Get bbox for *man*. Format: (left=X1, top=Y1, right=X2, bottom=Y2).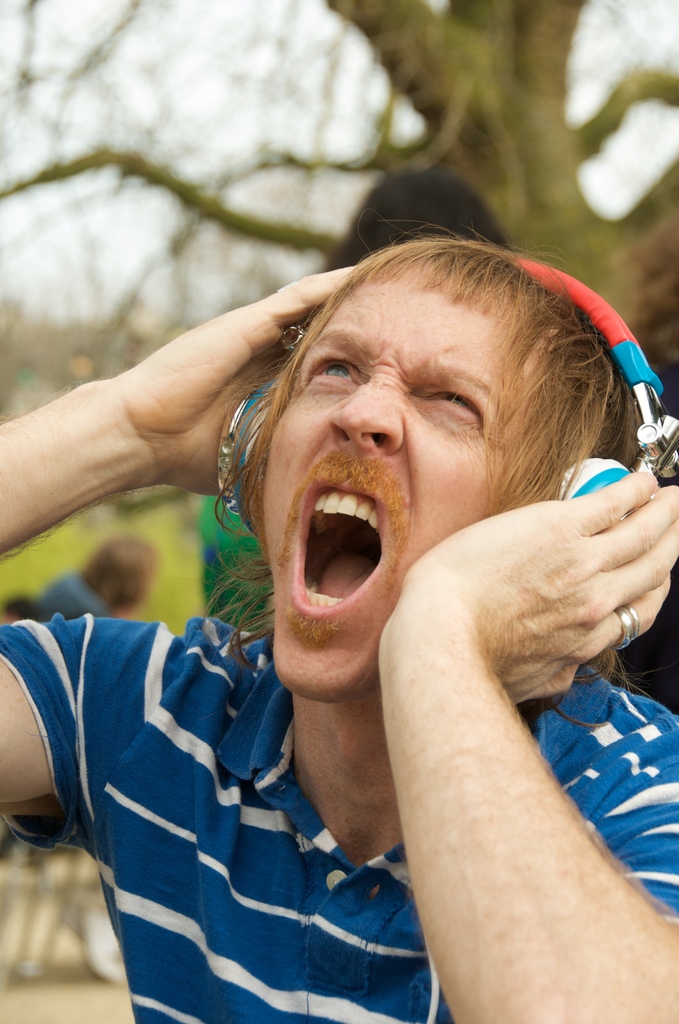
(left=0, top=236, right=678, bottom=1023).
